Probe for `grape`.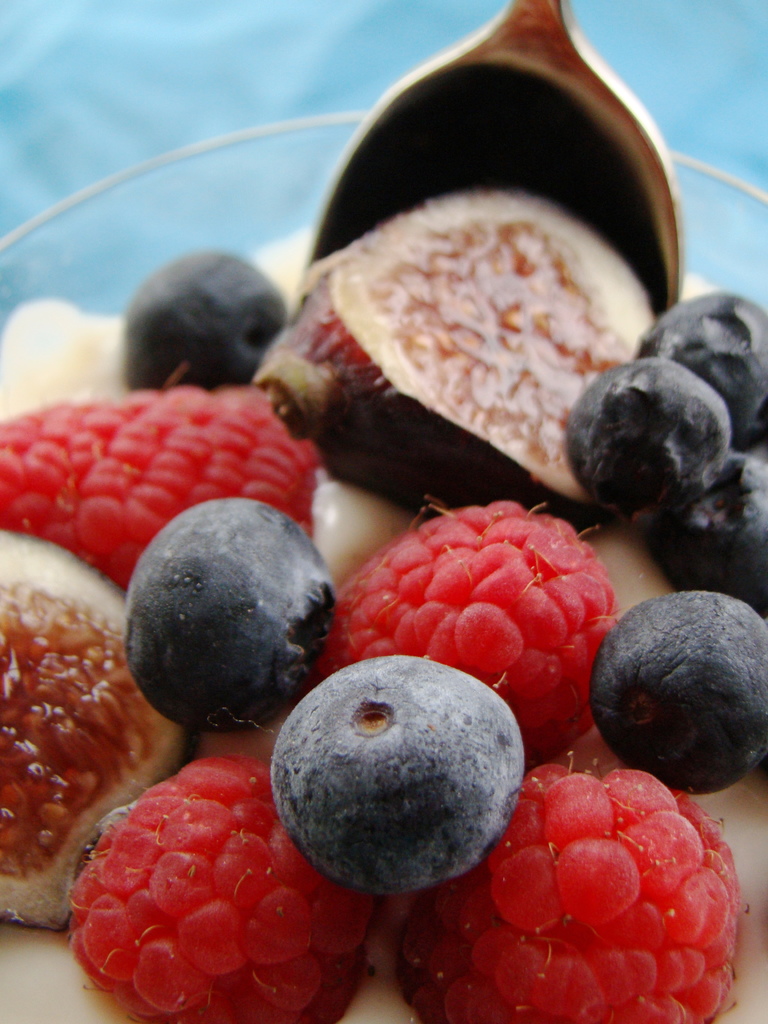
Probe result: {"left": 642, "top": 288, "right": 767, "bottom": 447}.
